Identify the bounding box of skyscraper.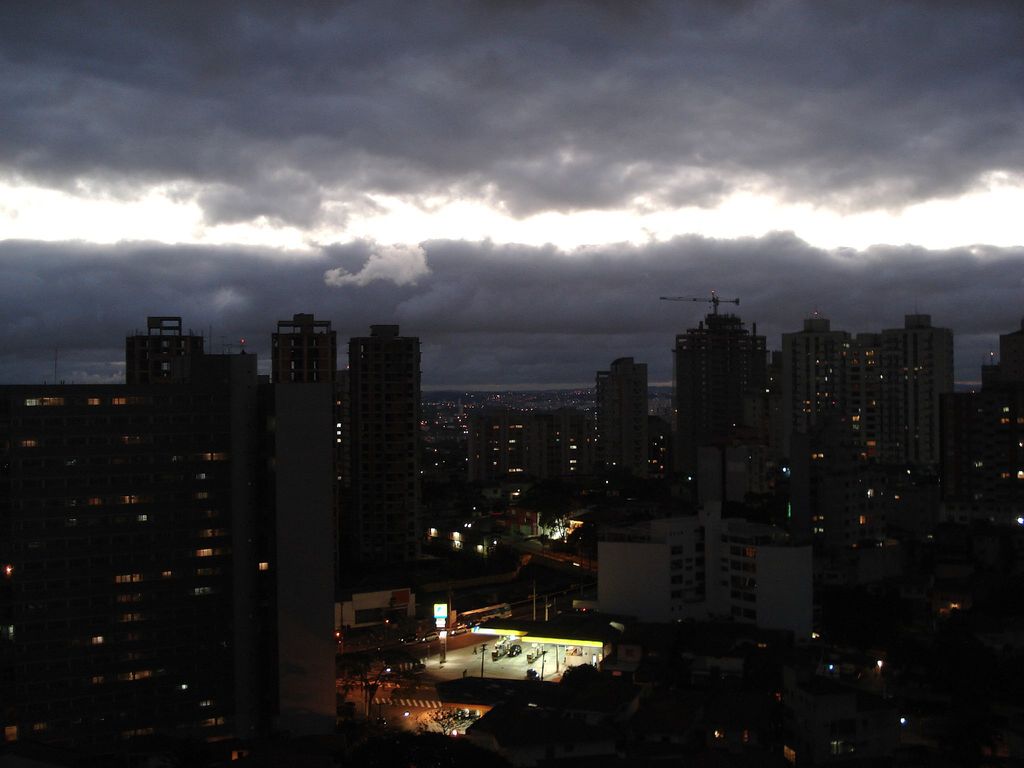
pyautogui.locateOnScreen(464, 404, 539, 484).
